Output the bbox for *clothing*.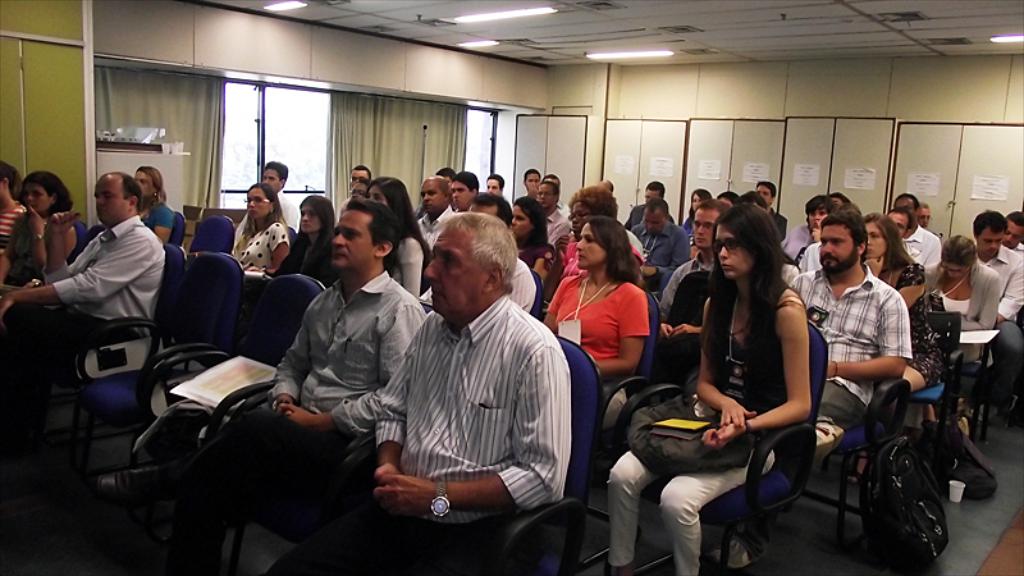
box(881, 246, 943, 392).
